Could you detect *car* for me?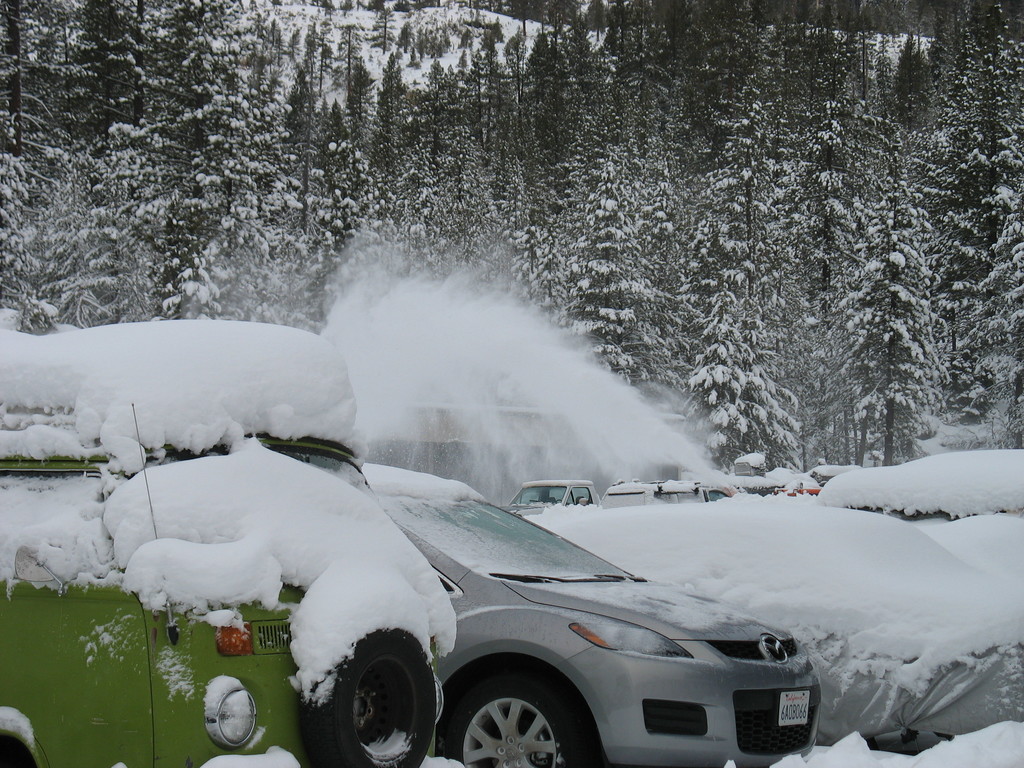
Detection result: select_region(608, 481, 731, 505).
